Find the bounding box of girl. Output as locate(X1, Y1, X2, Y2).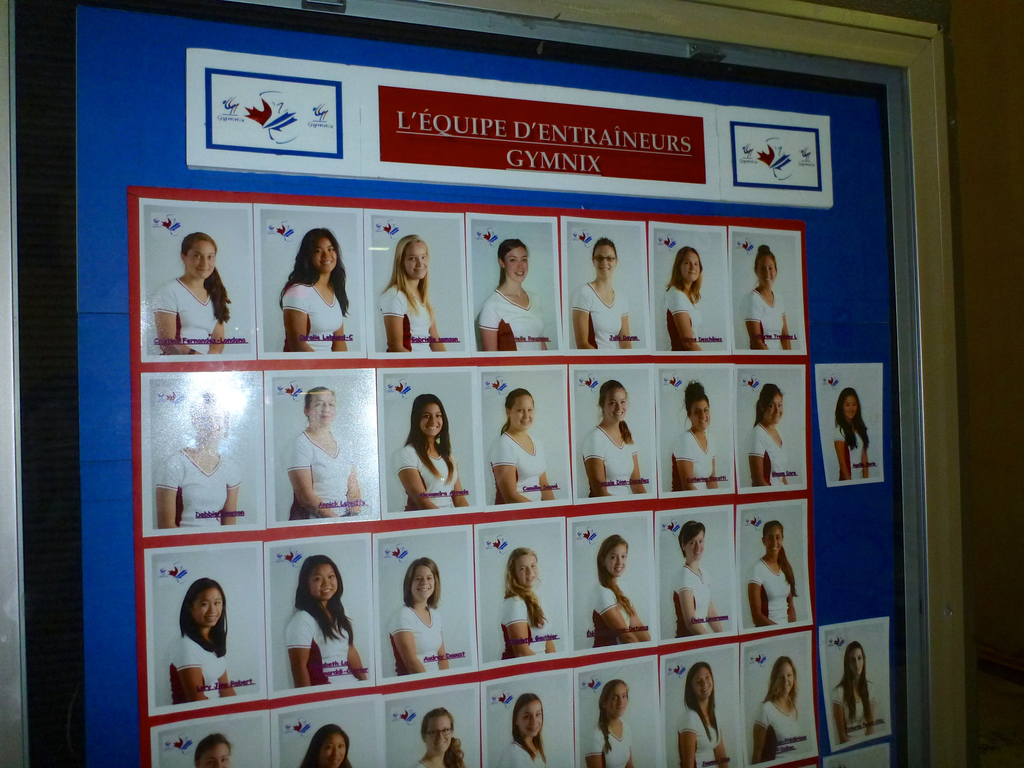
locate(745, 390, 788, 484).
